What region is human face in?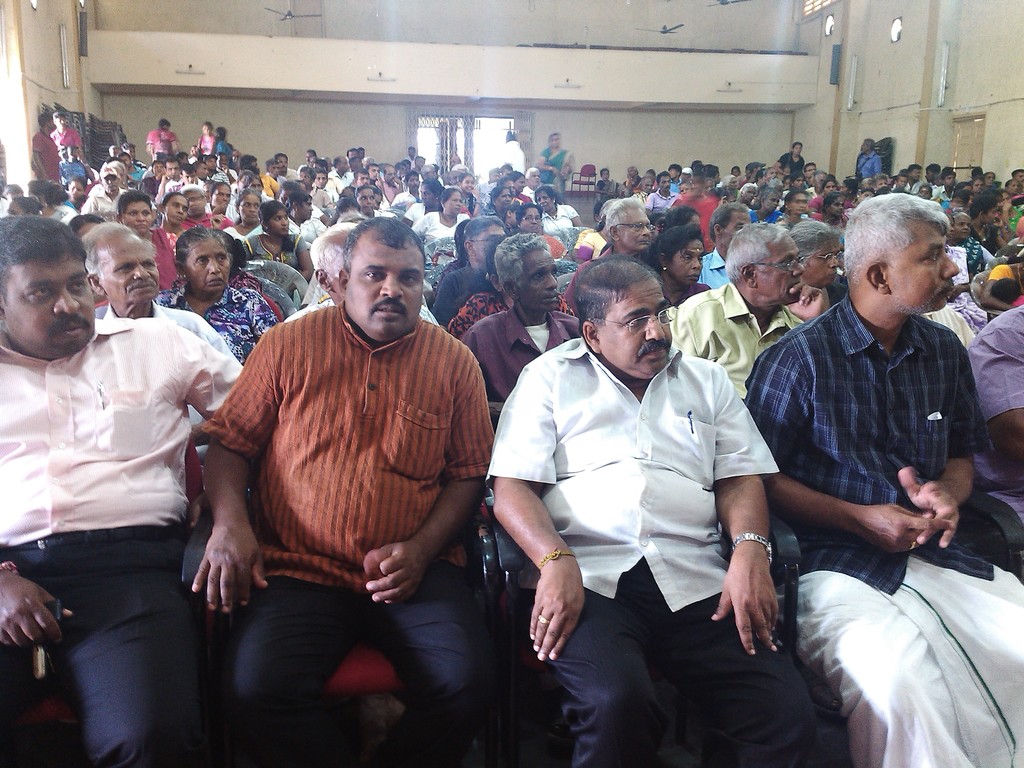
bbox(751, 229, 799, 301).
